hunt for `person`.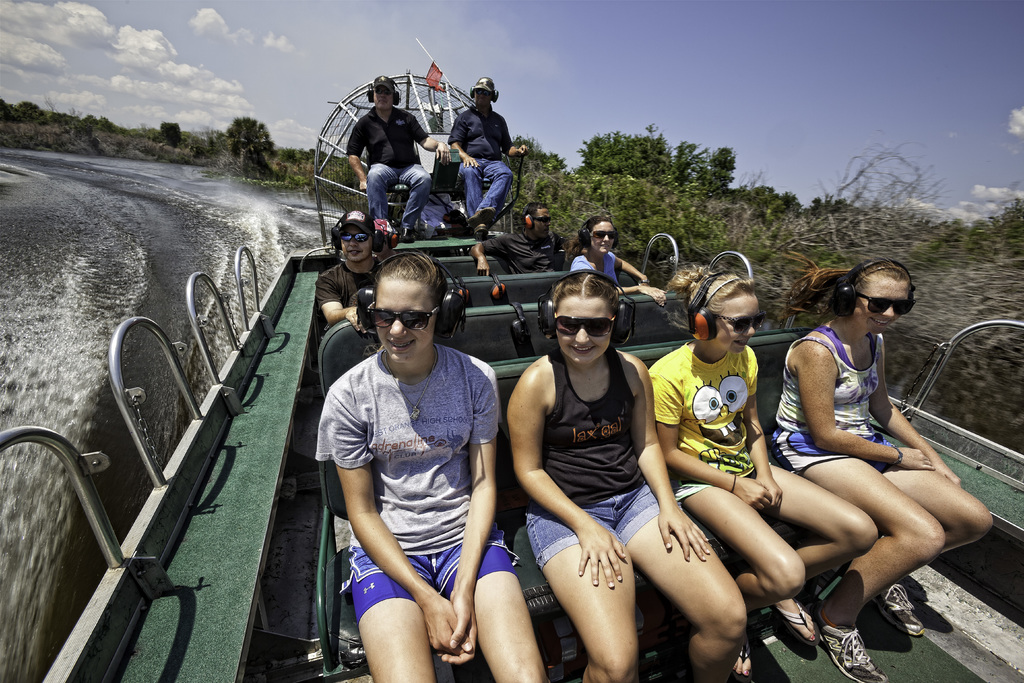
Hunted down at rect(473, 205, 589, 275).
